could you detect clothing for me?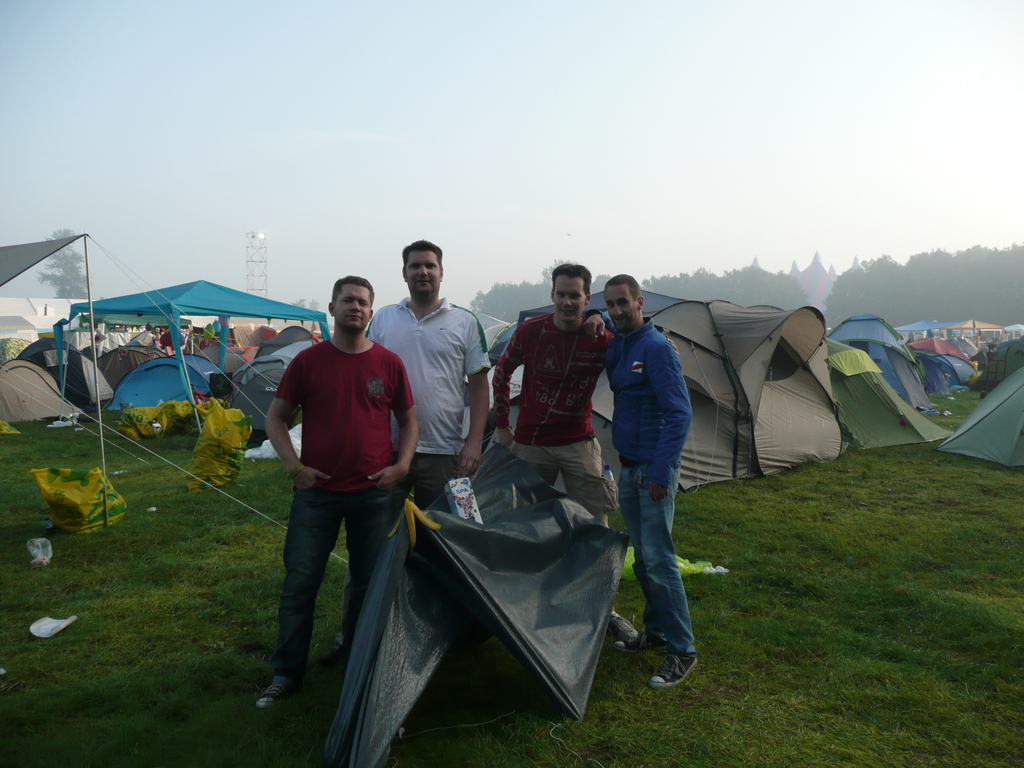
Detection result: l=357, t=292, r=486, b=513.
